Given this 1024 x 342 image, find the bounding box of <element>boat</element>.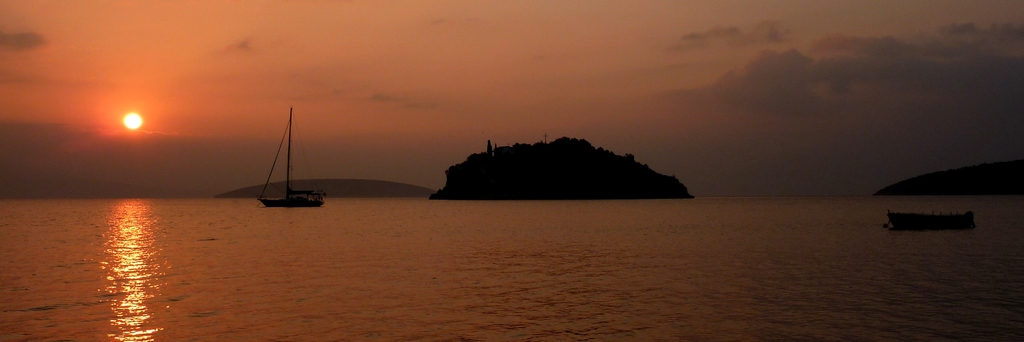
(x1=884, y1=210, x2=979, y2=230).
